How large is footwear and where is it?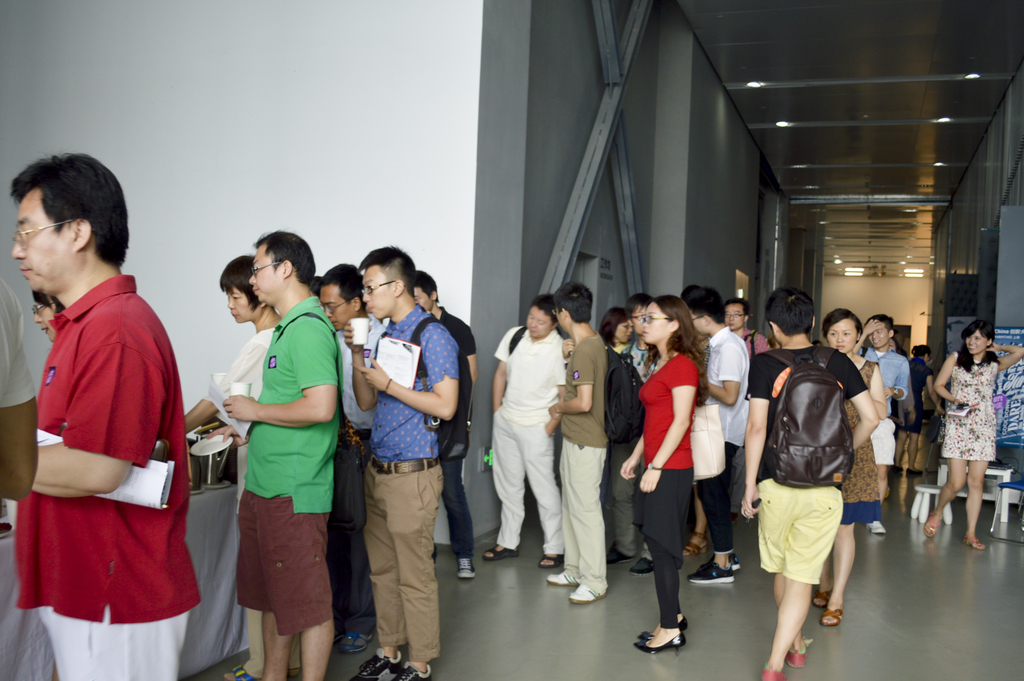
Bounding box: box(905, 466, 925, 479).
